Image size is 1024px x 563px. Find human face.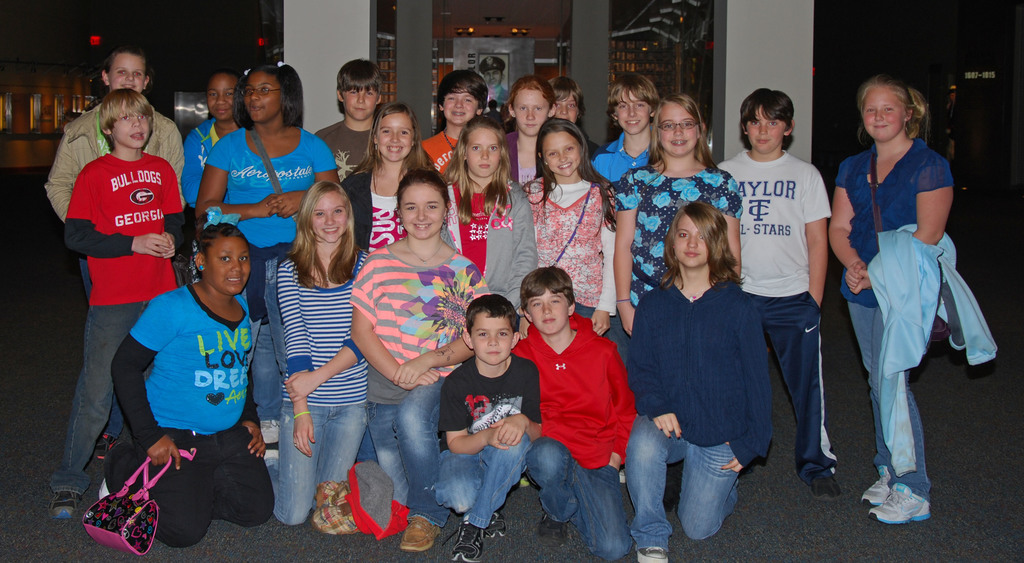
<region>617, 85, 648, 131</region>.
